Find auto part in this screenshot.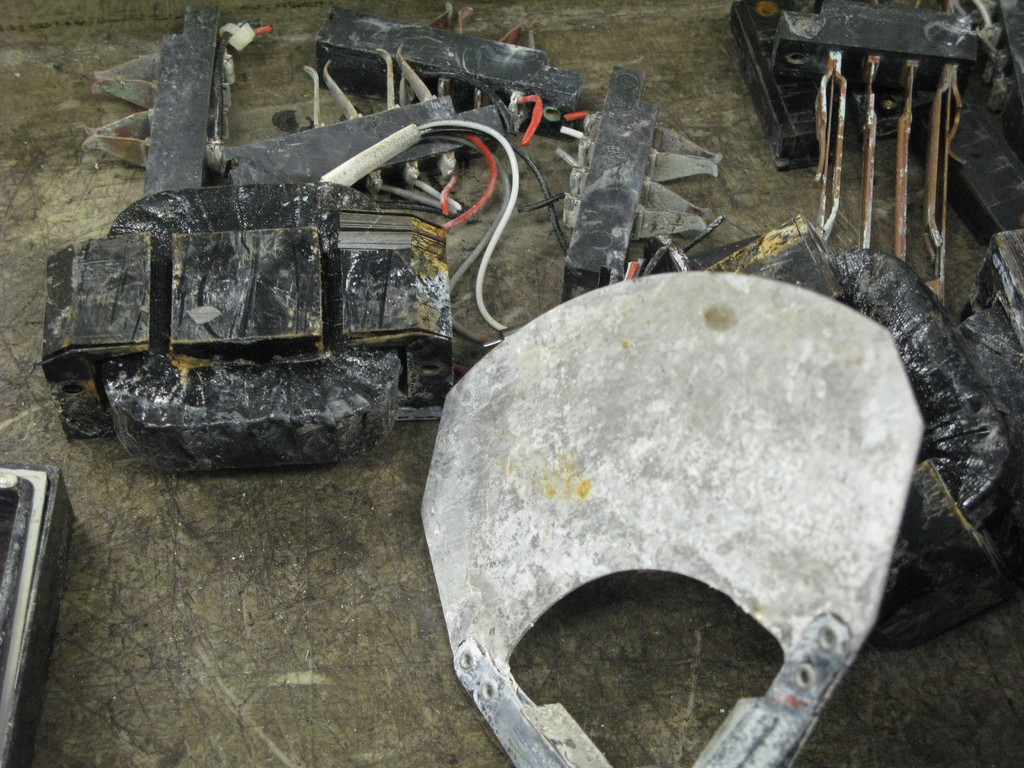
The bounding box for auto part is (x1=315, y1=0, x2=593, y2=142).
